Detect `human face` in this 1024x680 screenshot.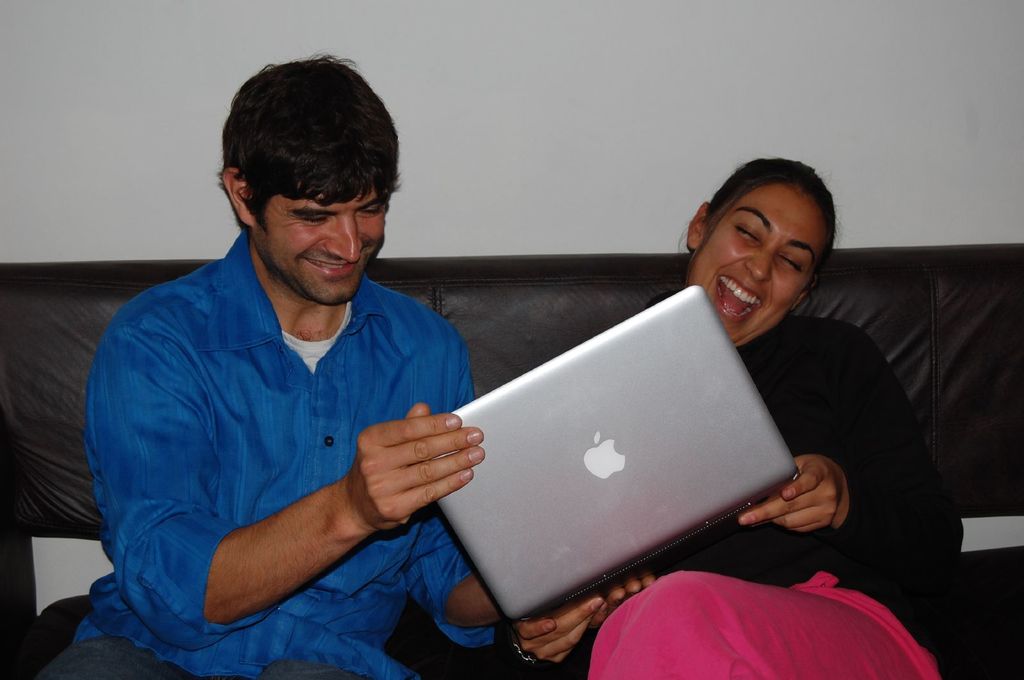
Detection: locate(688, 184, 826, 344).
